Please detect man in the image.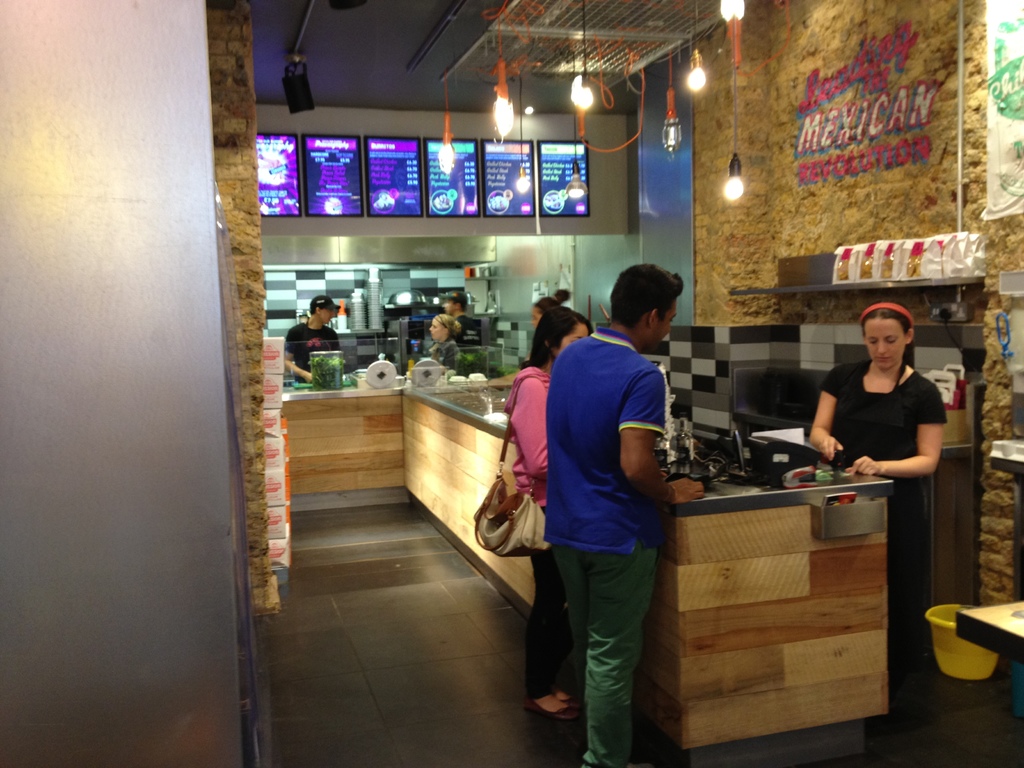
[x1=280, y1=294, x2=349, y2=392].
